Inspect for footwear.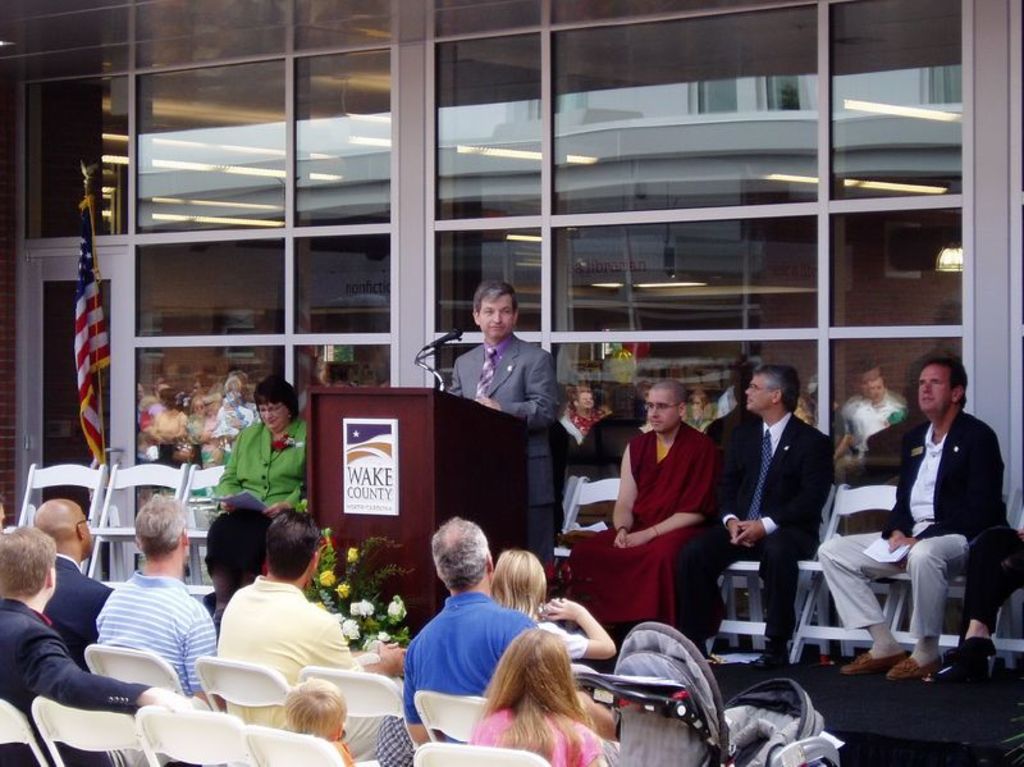
Inspection: [749,643,790,667].
